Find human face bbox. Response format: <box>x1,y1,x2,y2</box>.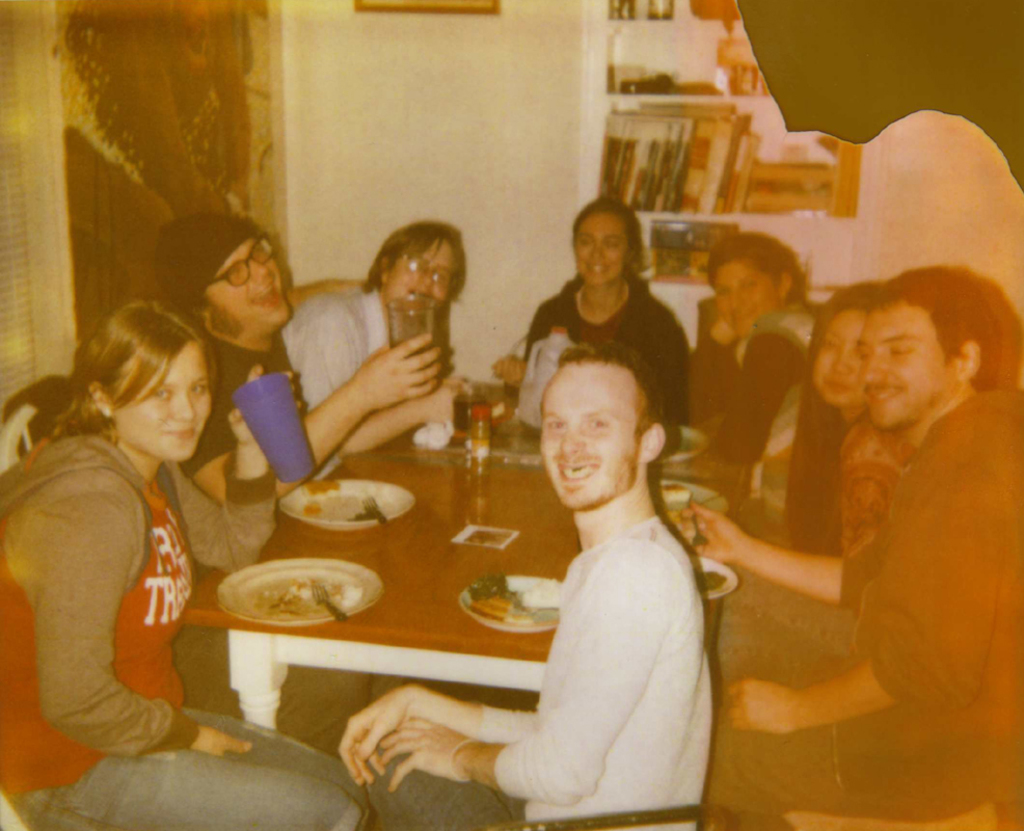
<box>208,242,295,330</box>.
